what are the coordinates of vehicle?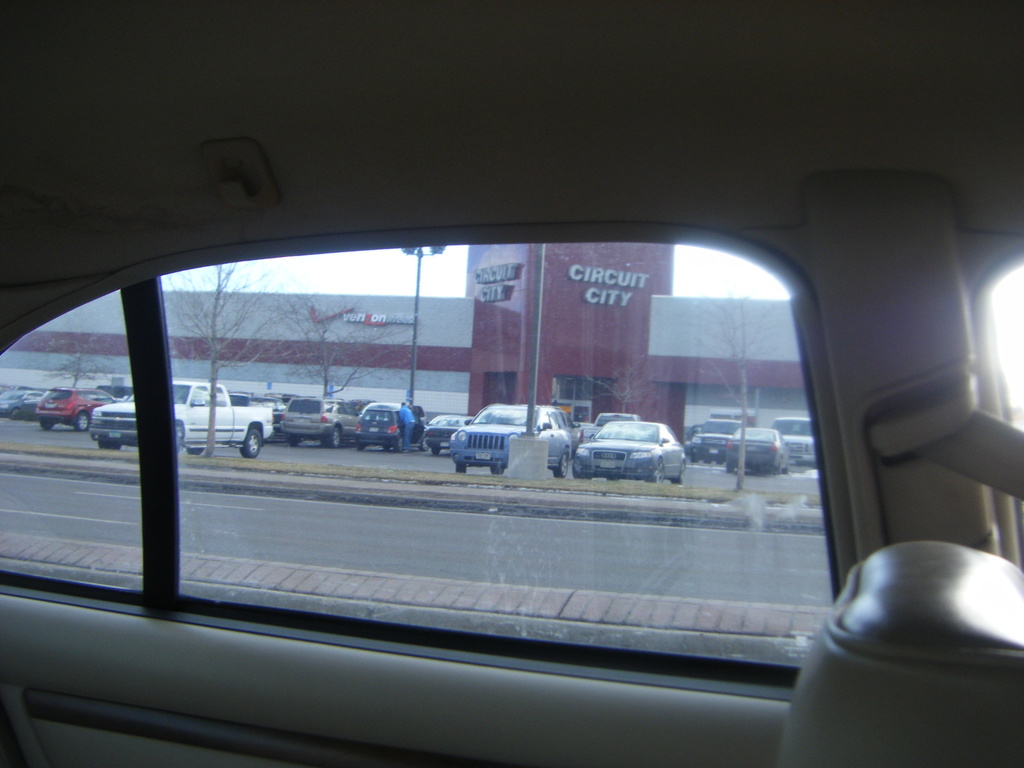
<box>38,384,108,435</box>.
